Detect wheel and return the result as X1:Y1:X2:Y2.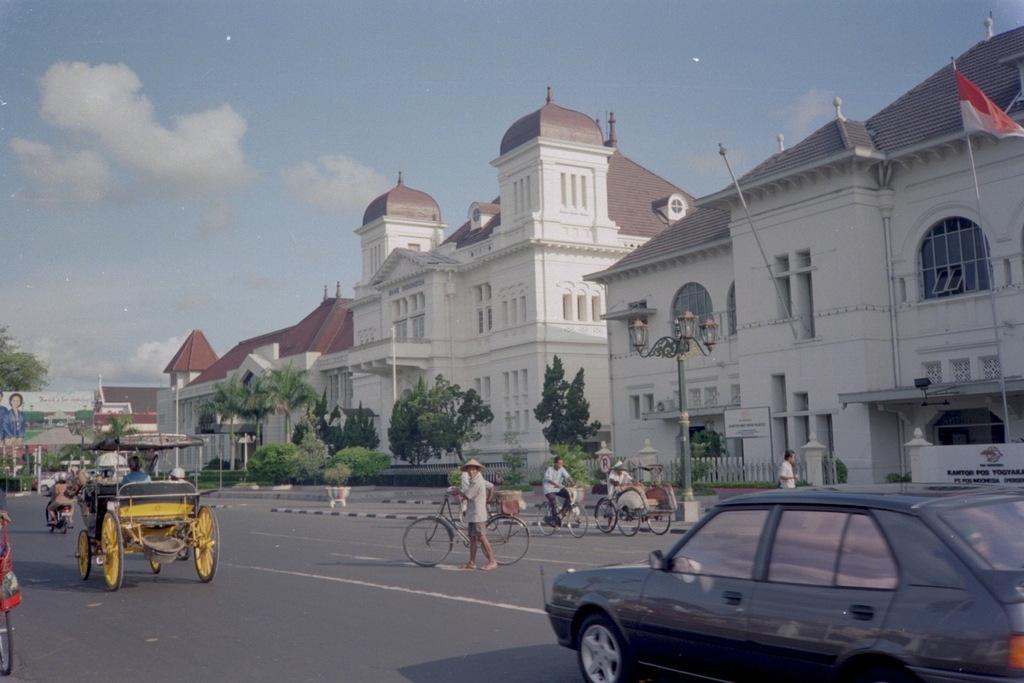
47:508:57:534.
